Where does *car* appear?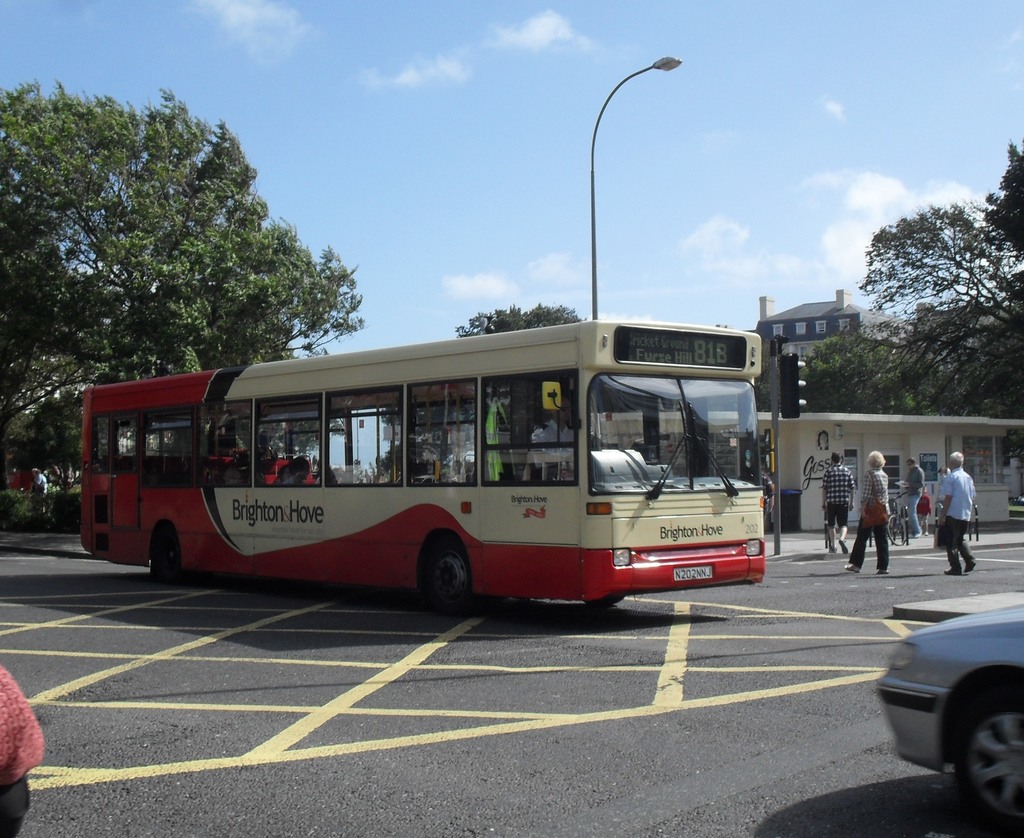
Appears at (877, 605, 1023, 819).
